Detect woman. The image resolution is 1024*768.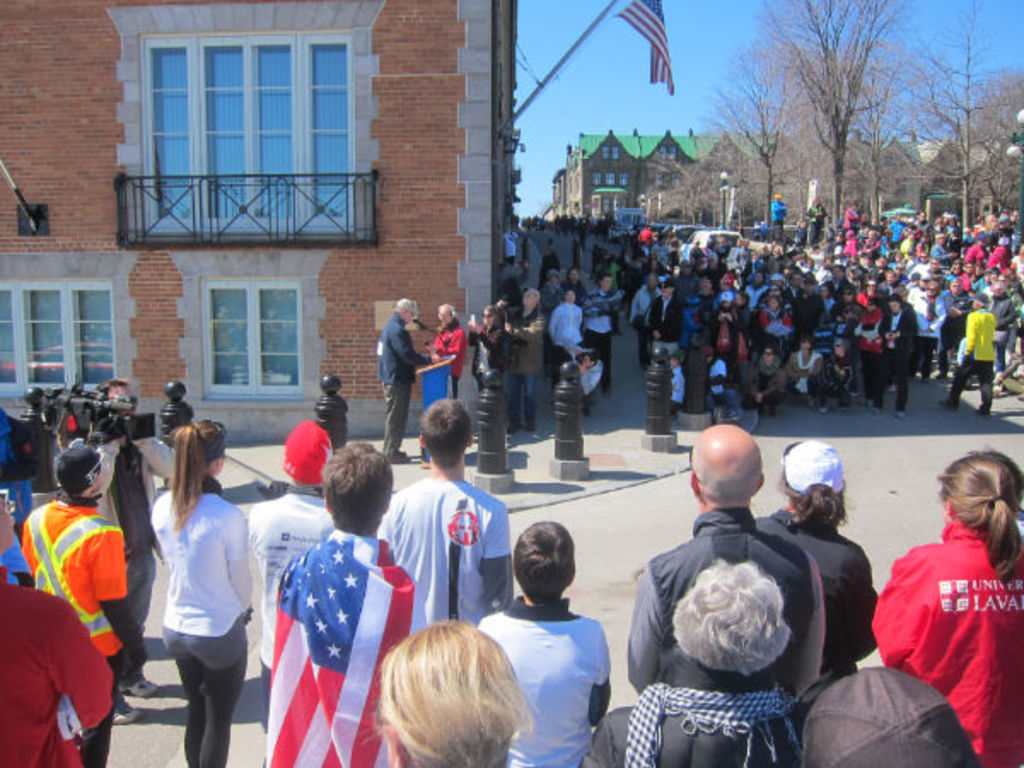
(left=628, top=268, right=664, bottom=364).
